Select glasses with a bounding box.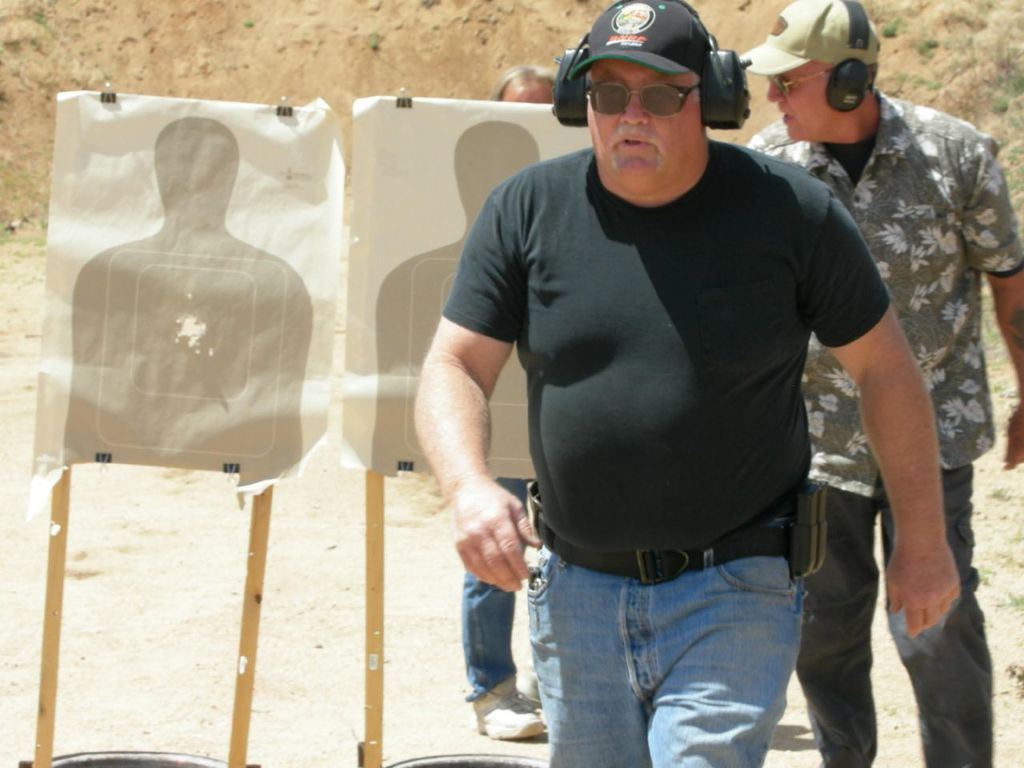
bbox=(583, 84, 703, 114).
